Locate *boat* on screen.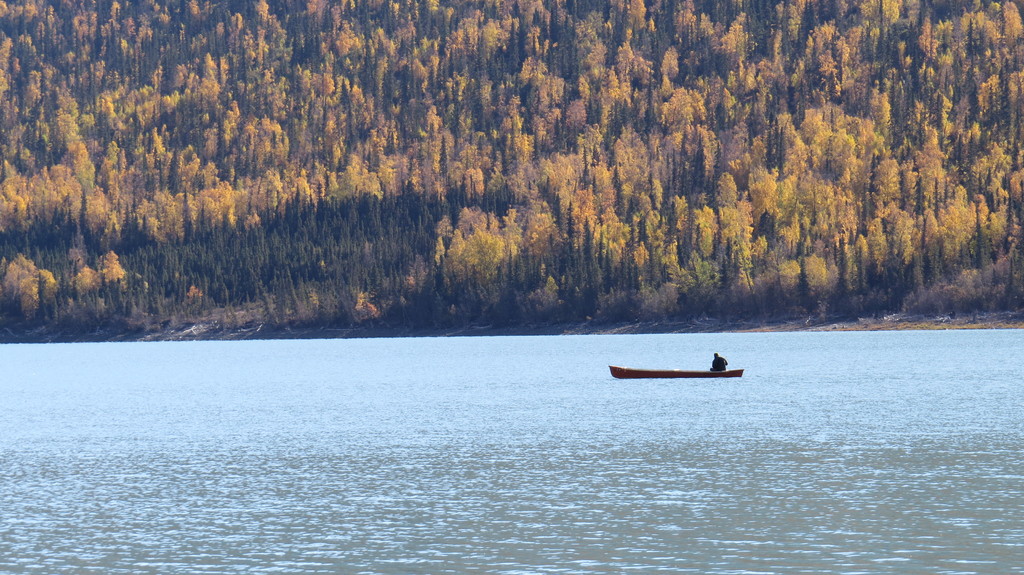
On screen at {"x1": 602, "y1": 363, "x2": 745, "y2": 379}.
